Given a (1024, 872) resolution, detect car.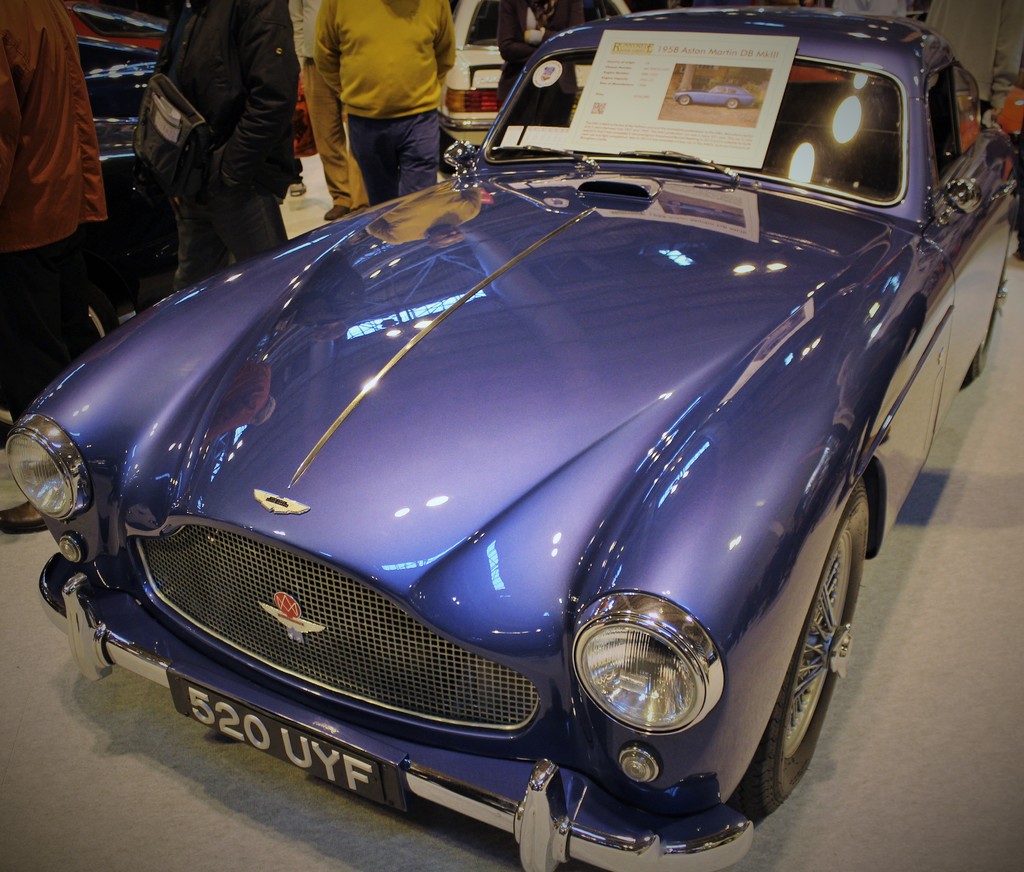
detection(423, 2, 635, 161).
